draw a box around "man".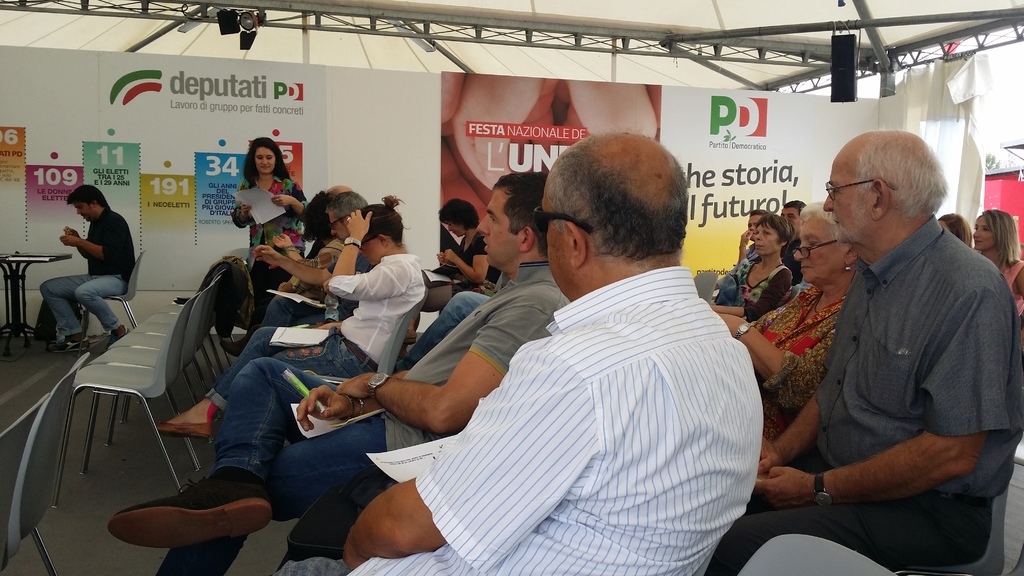
locate(703, 209, 770, 287).
